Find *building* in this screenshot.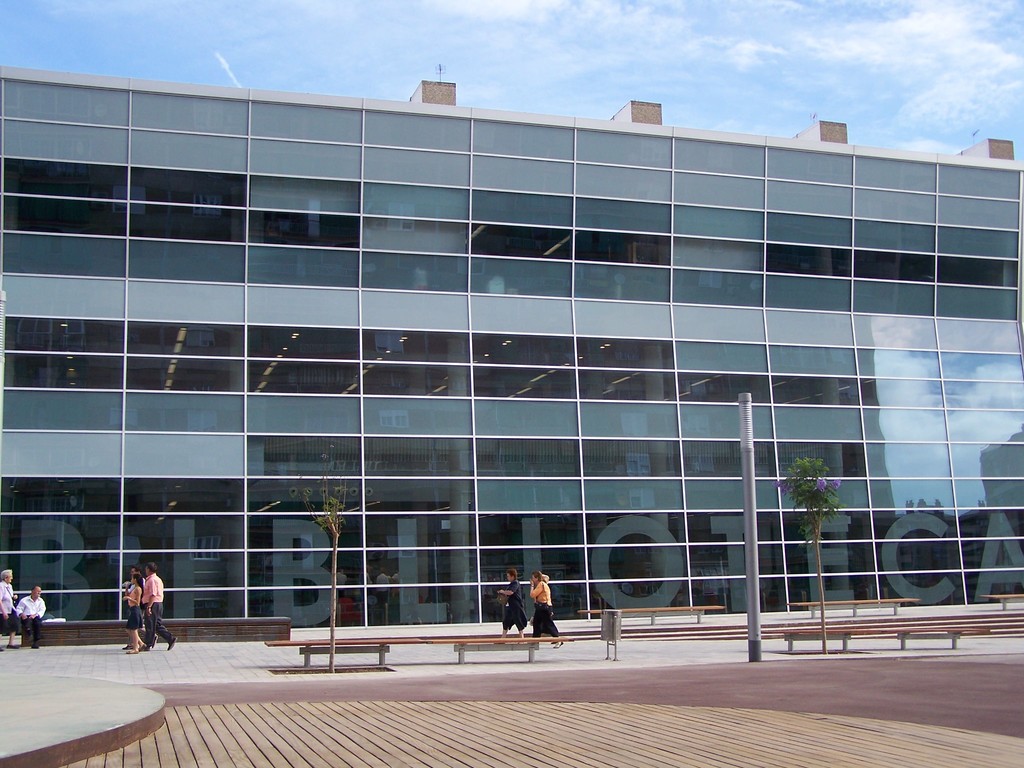
The bounding box for *building* is [left=0, top=67, right=1012, bottom=654].
